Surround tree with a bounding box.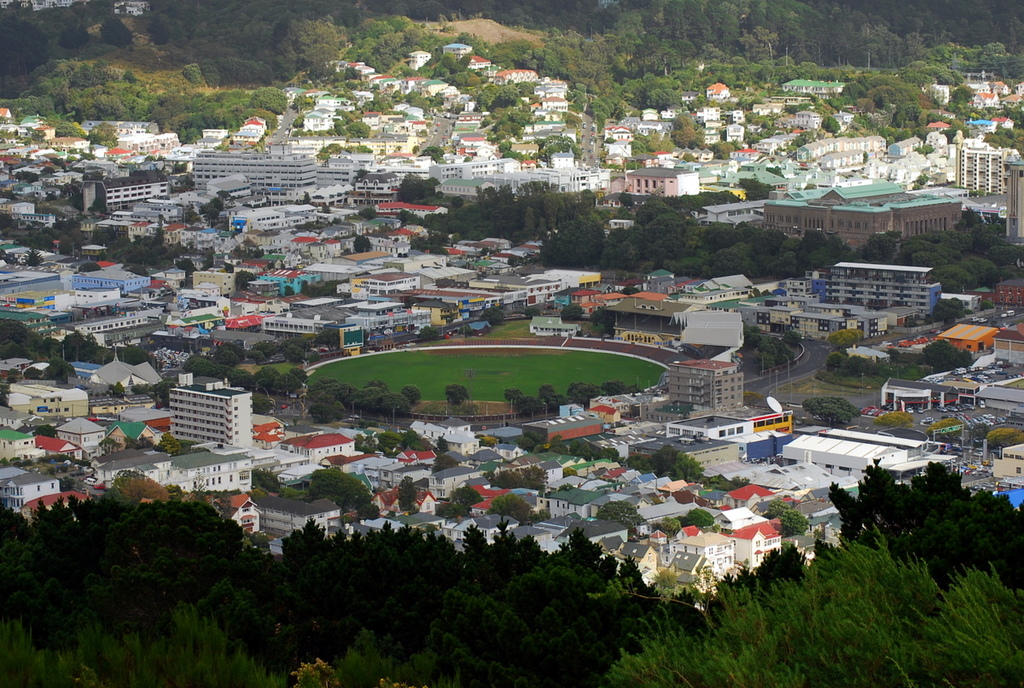
left=568, top=440, right=578, bottom=454.
